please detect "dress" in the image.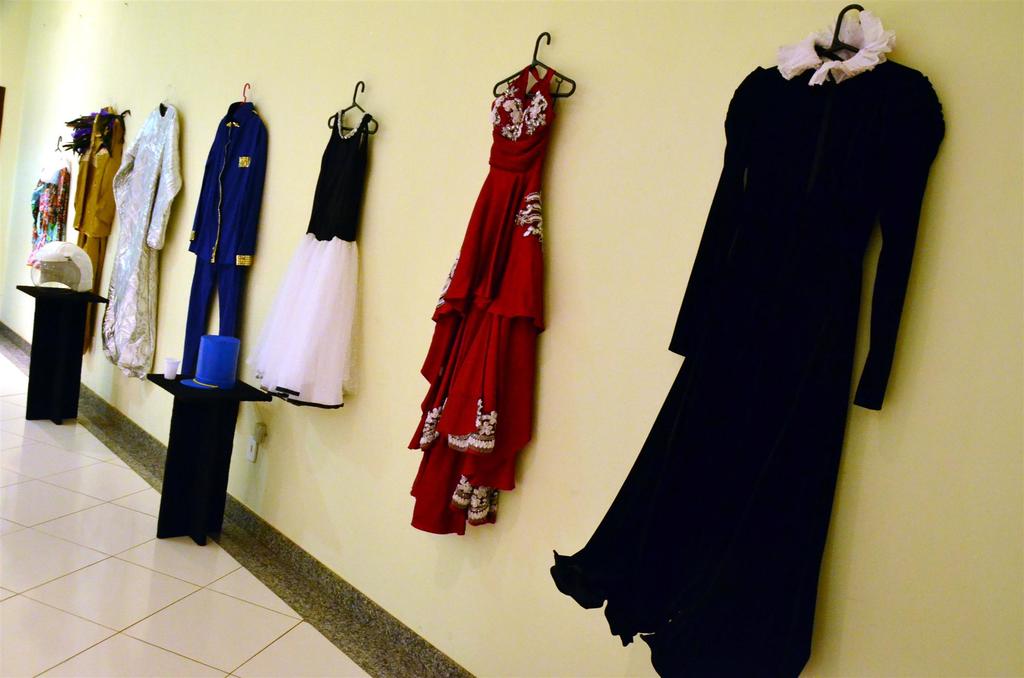
bbox(100, 101, 179, 381).
